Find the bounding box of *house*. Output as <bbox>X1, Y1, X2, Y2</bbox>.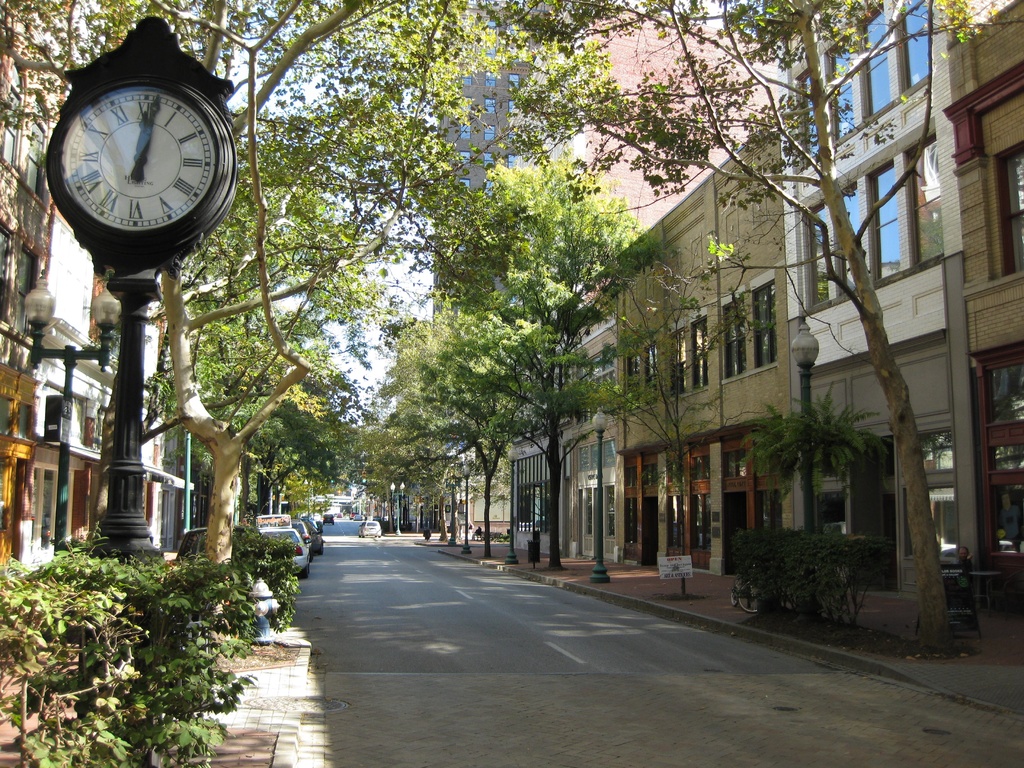
<bbox>573, 0, 751, 237</bbox>.
